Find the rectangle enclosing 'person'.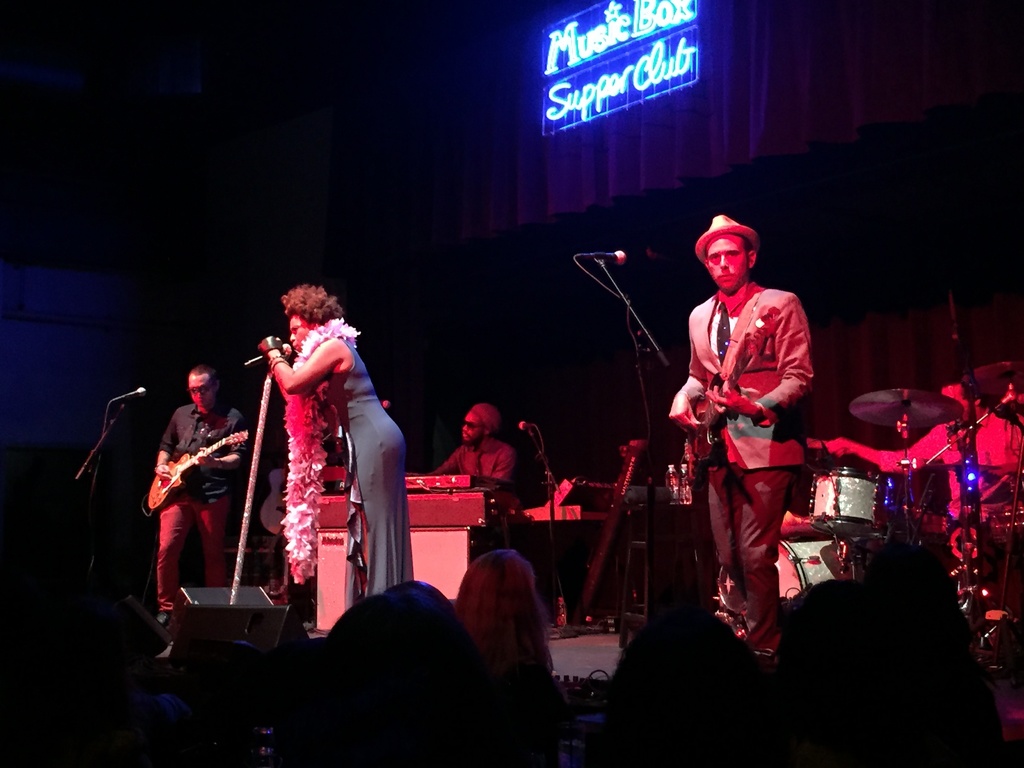
(x1=858, y1=540, x2=995, y2=767).
